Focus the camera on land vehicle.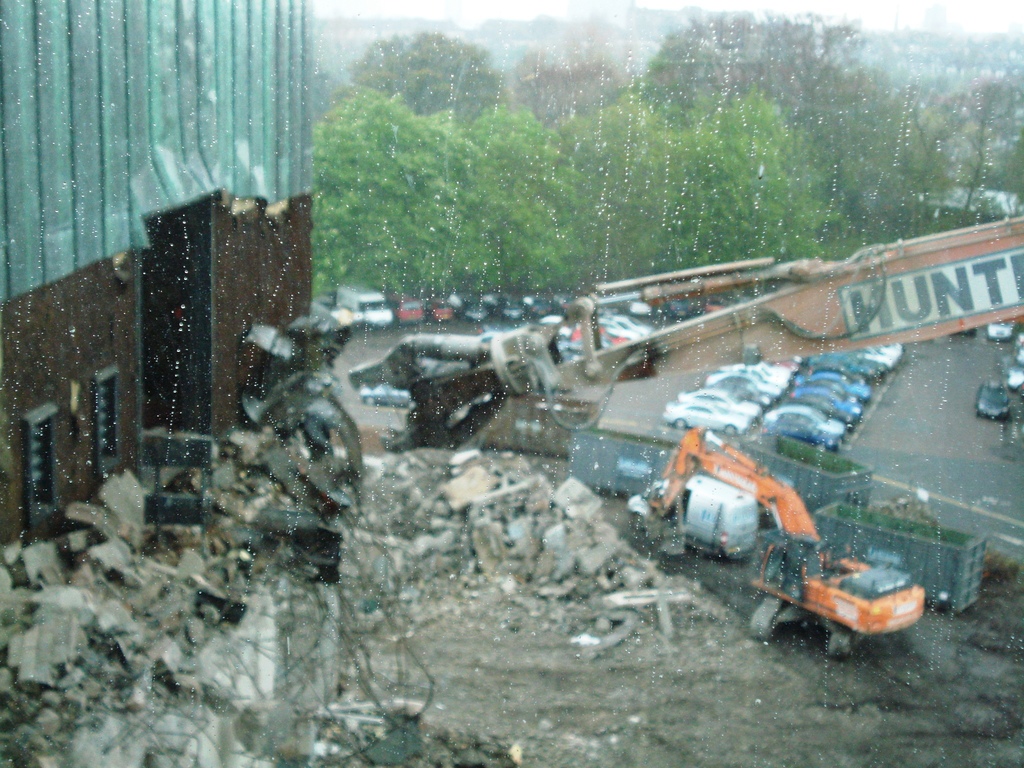
Focus region: bbox=(552, 292, 578, 312).
